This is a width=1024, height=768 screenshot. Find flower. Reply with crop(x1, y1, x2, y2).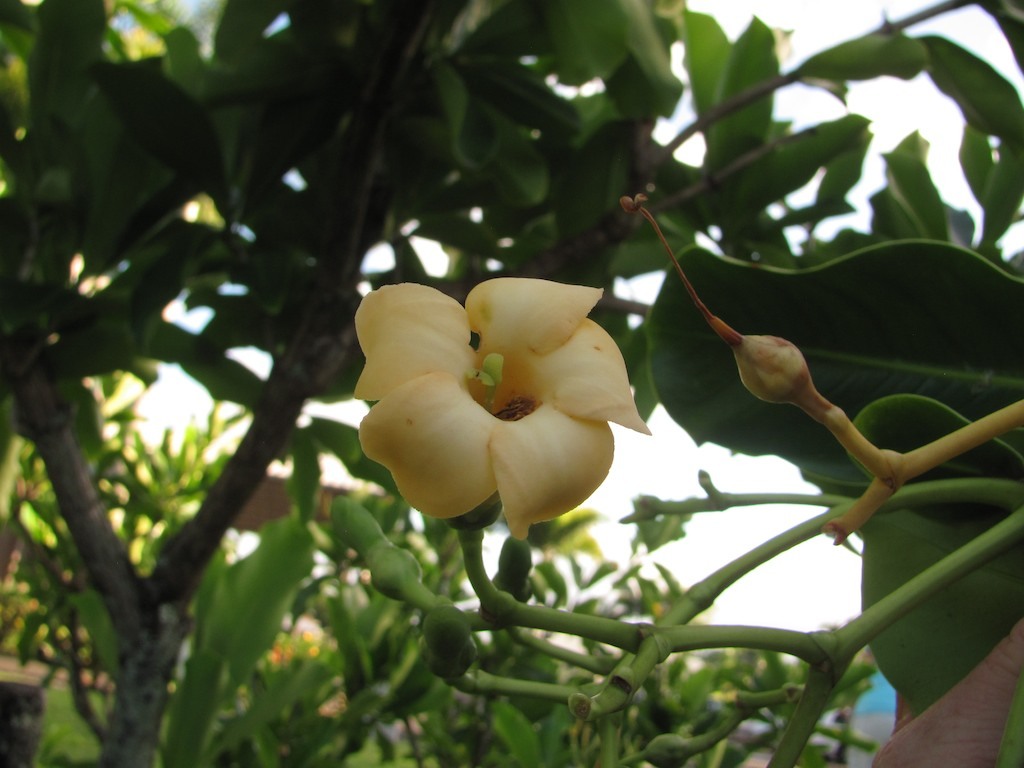
crop(352, 278, 632, 544).
